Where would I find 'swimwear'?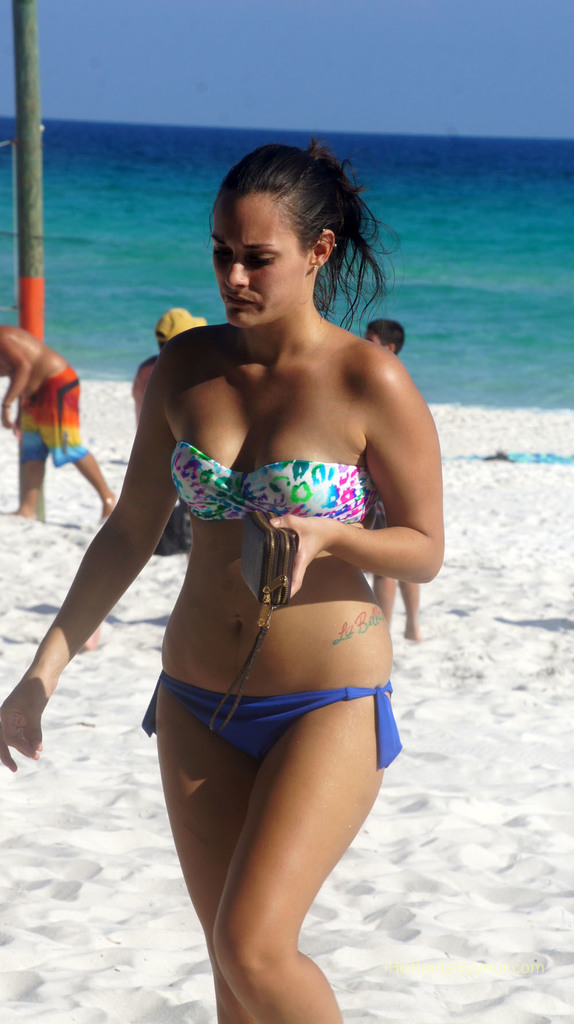
At crop(15, 364, 92, 464).
